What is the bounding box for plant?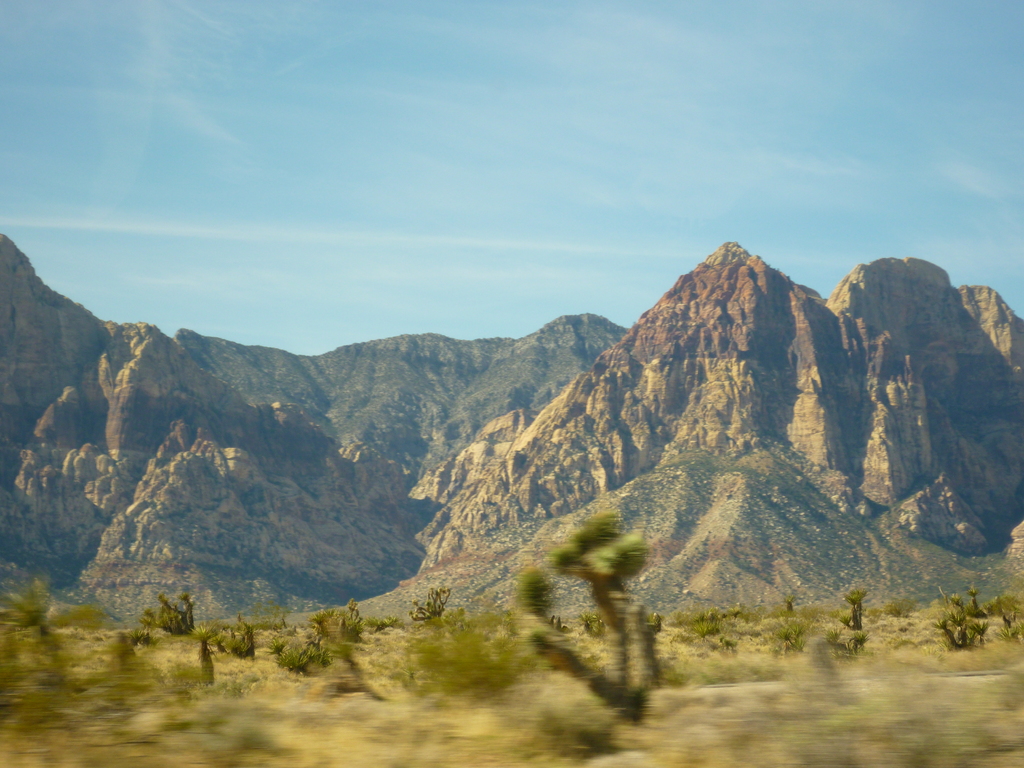
bbox(947, 586, 971, 614).
